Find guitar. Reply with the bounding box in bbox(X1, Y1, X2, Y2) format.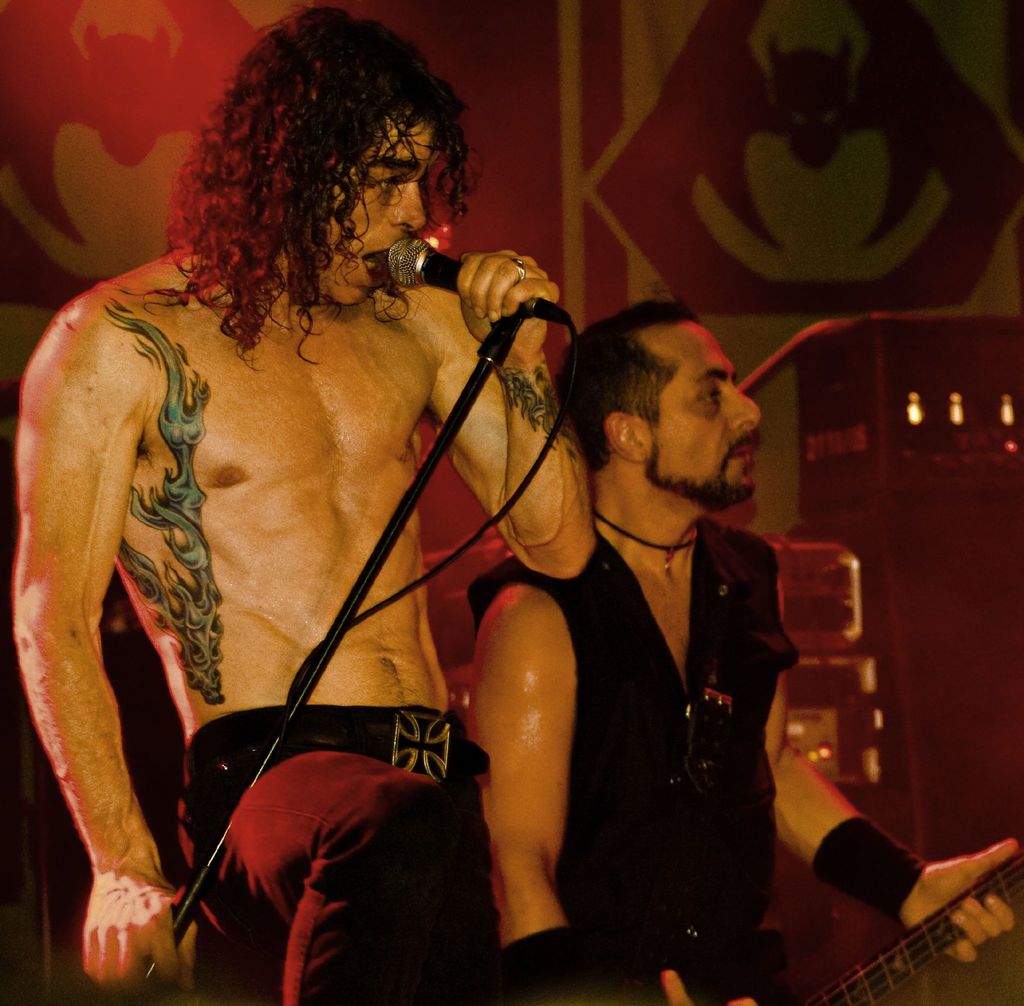
bbox(805, 841, 1023, 1005).
